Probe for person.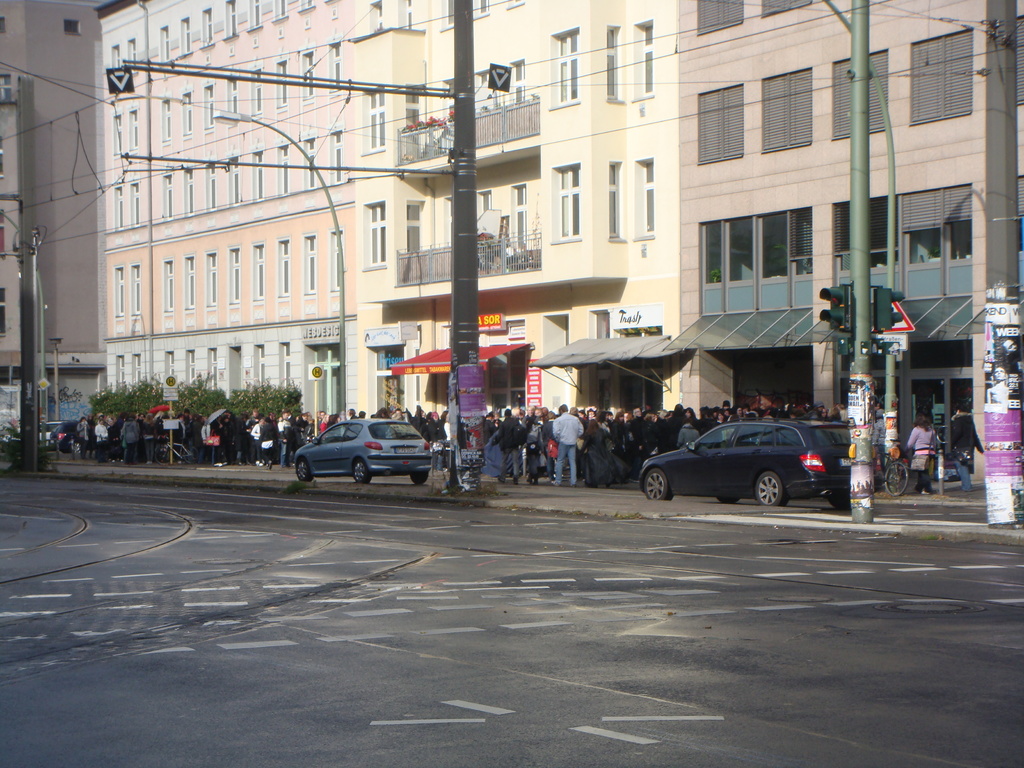
Probe result: rect(899, 415, 948, 495).
